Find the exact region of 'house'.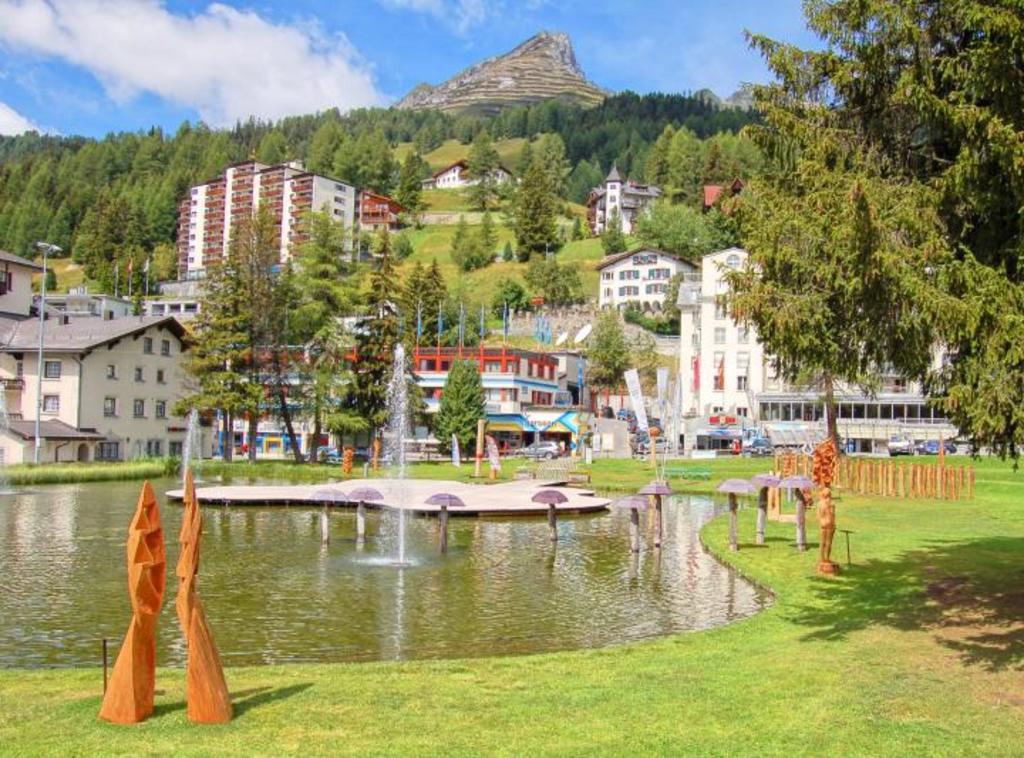
Exact region: locate(430, 158, 519, 191).
